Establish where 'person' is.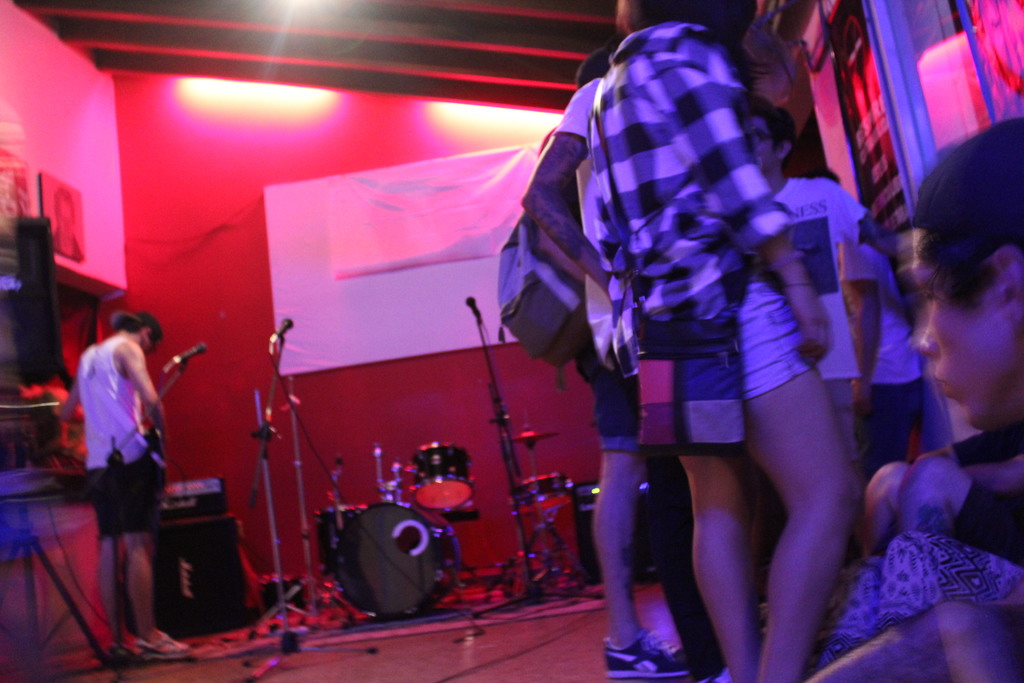
Established at x1=582, y1=0, x2=865, y2=682.
